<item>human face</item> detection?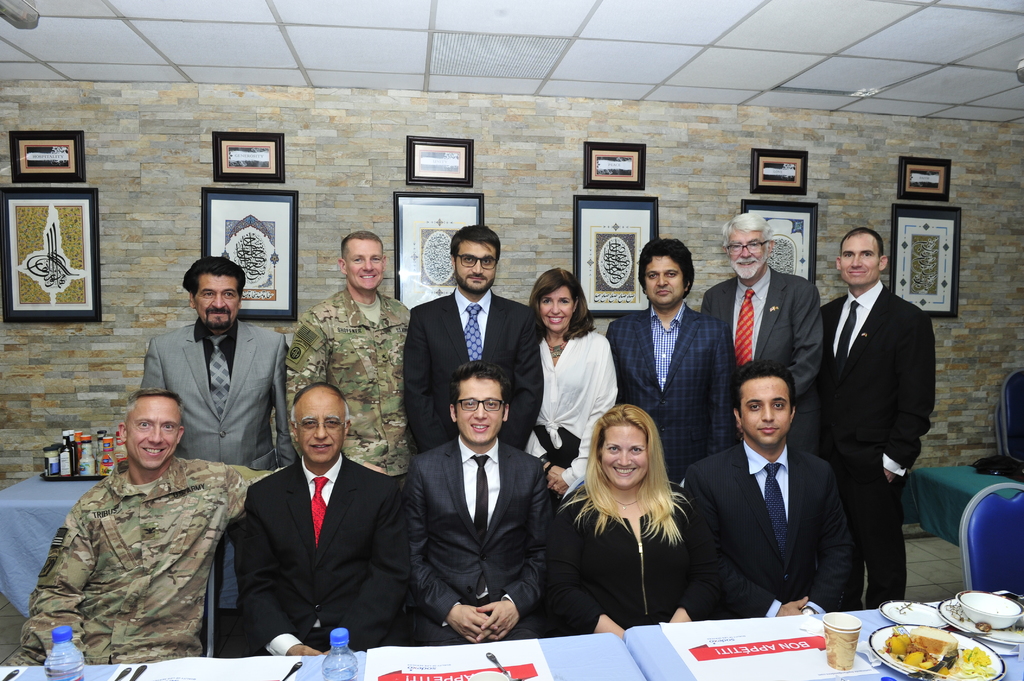
bbox=(457, 241, 497, 293)
